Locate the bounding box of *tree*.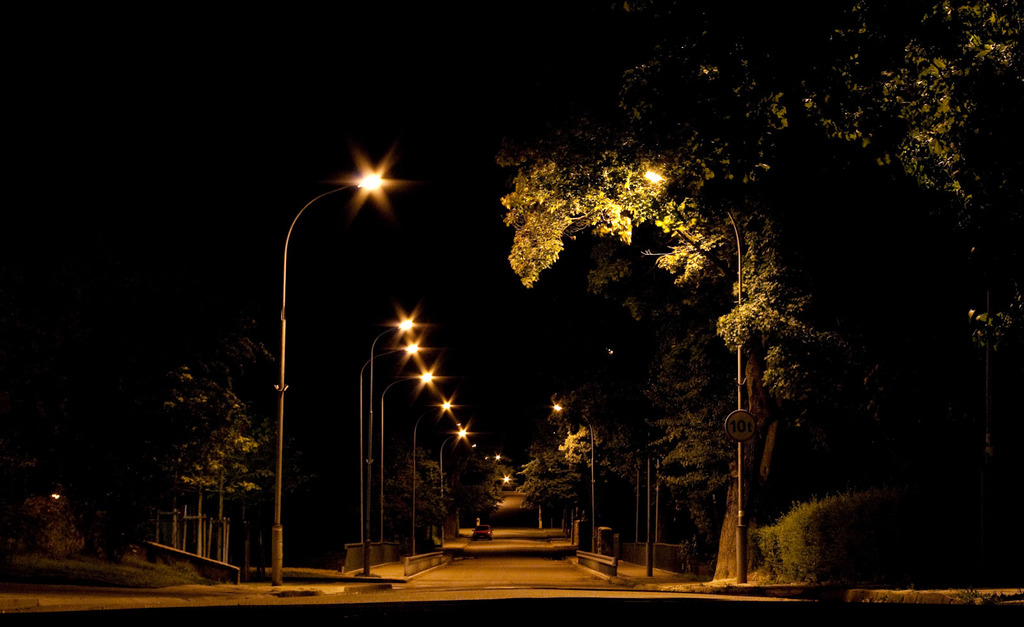
Bounding box: l=148, t=305, r=292, b=594.
